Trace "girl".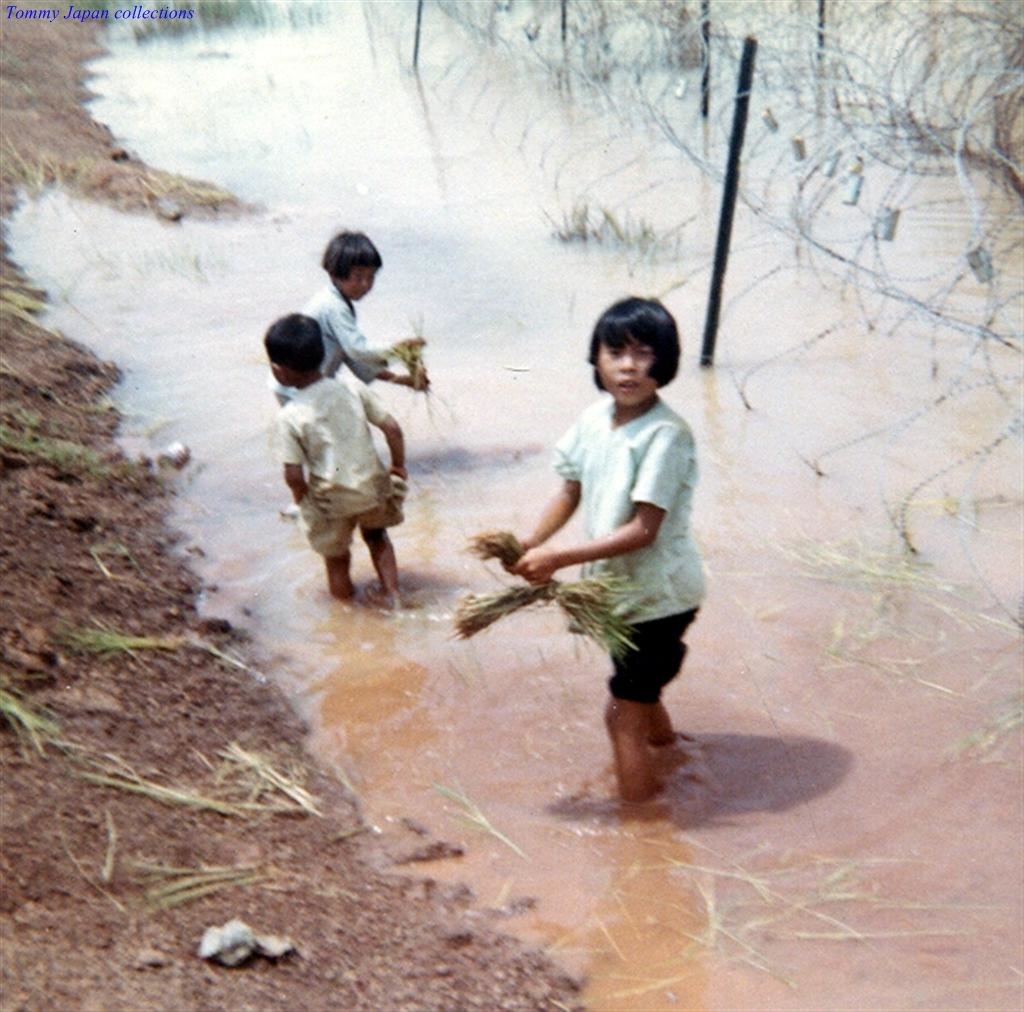
Traced to [270, 225, 430, 410].
